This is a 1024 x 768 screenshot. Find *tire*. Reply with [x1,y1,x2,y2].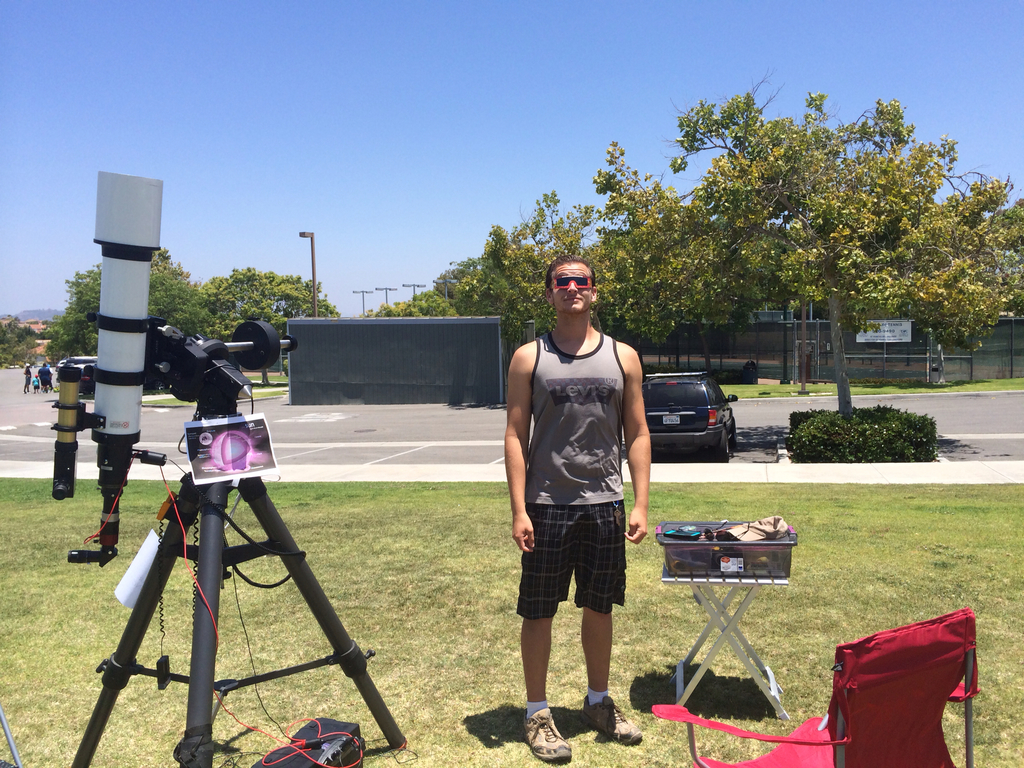
[717,435,733,463].
